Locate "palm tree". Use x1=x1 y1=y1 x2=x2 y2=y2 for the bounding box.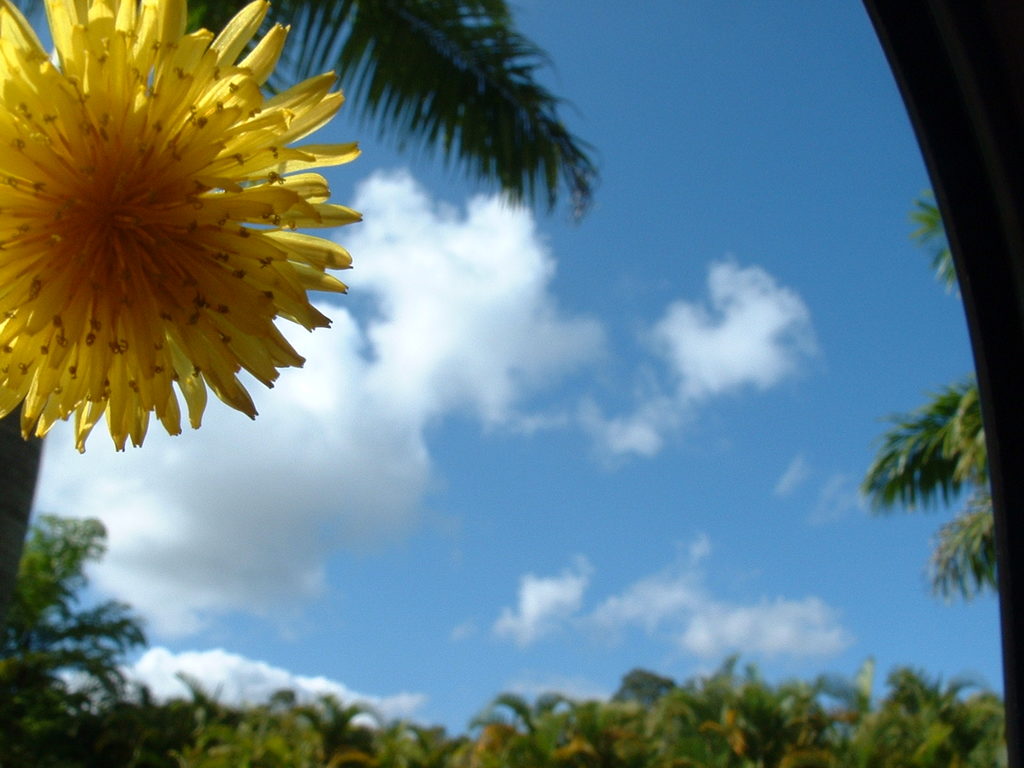
x1=699 y1=667 x2=844 y2=748.
